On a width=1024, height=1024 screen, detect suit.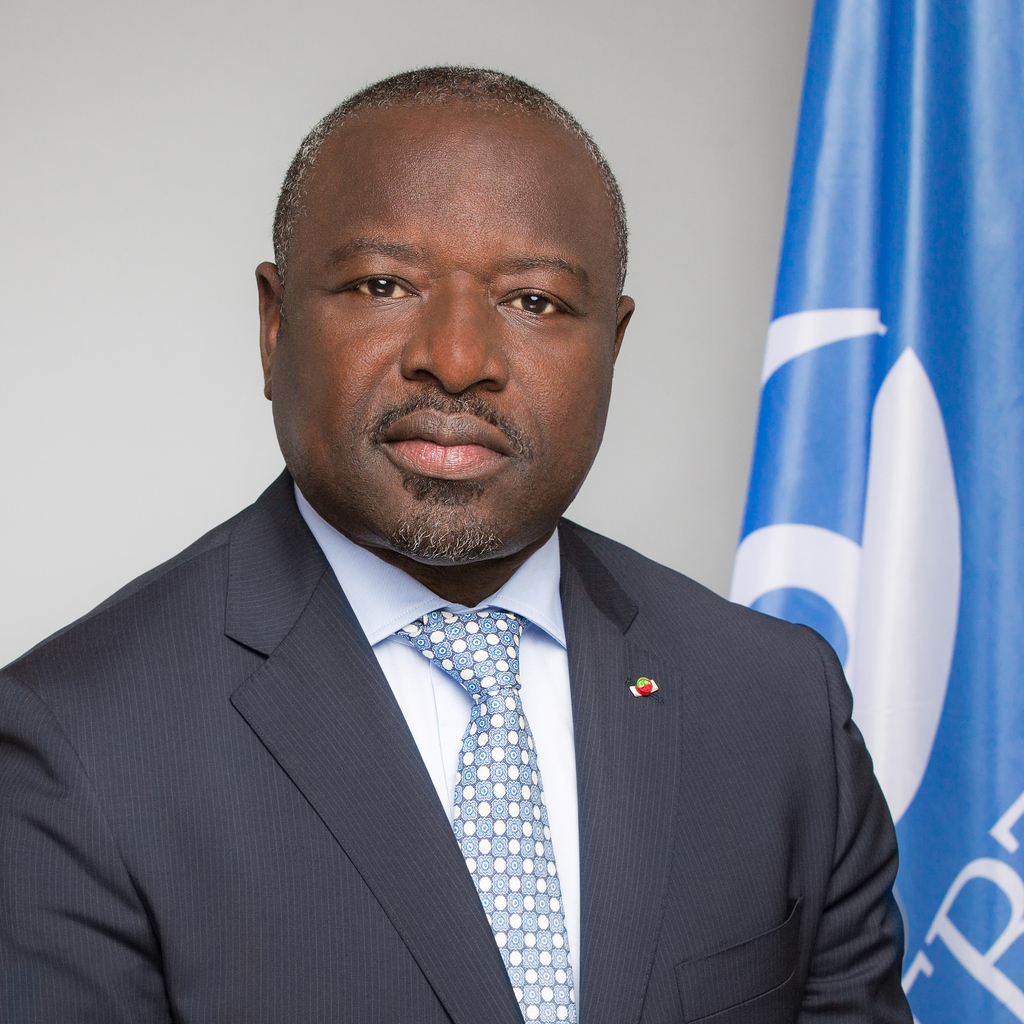
detection(21, 419, 929, 988).
